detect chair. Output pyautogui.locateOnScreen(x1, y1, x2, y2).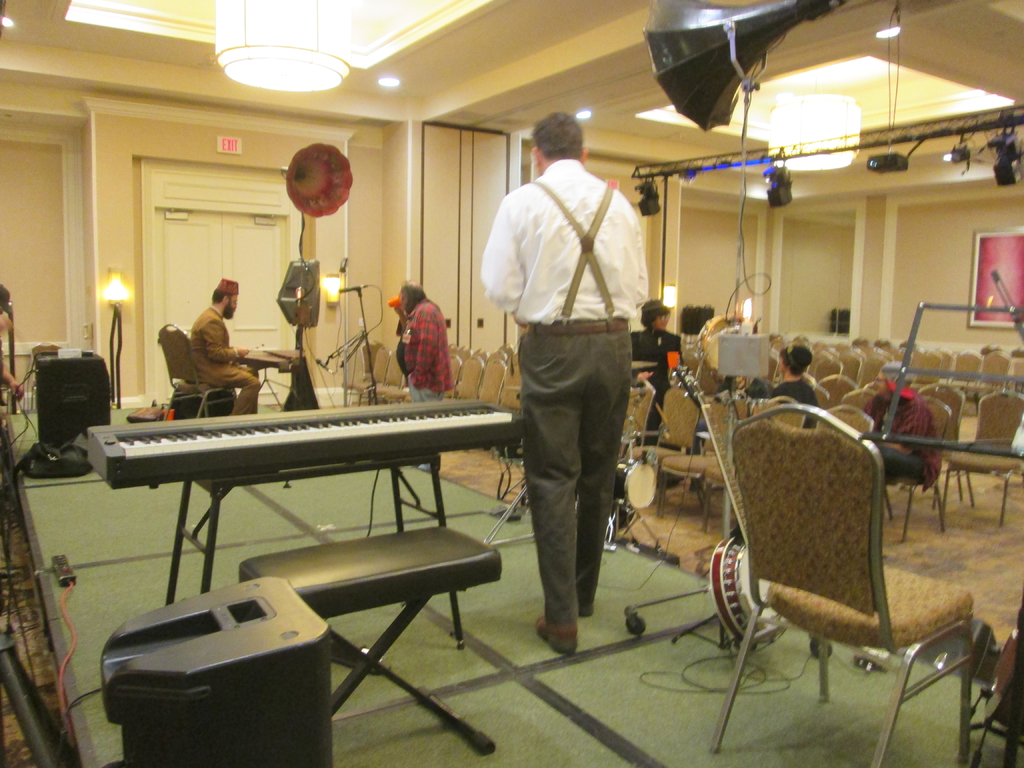
pyautogui.locateOnScreen(751, 393, 812, 442).
